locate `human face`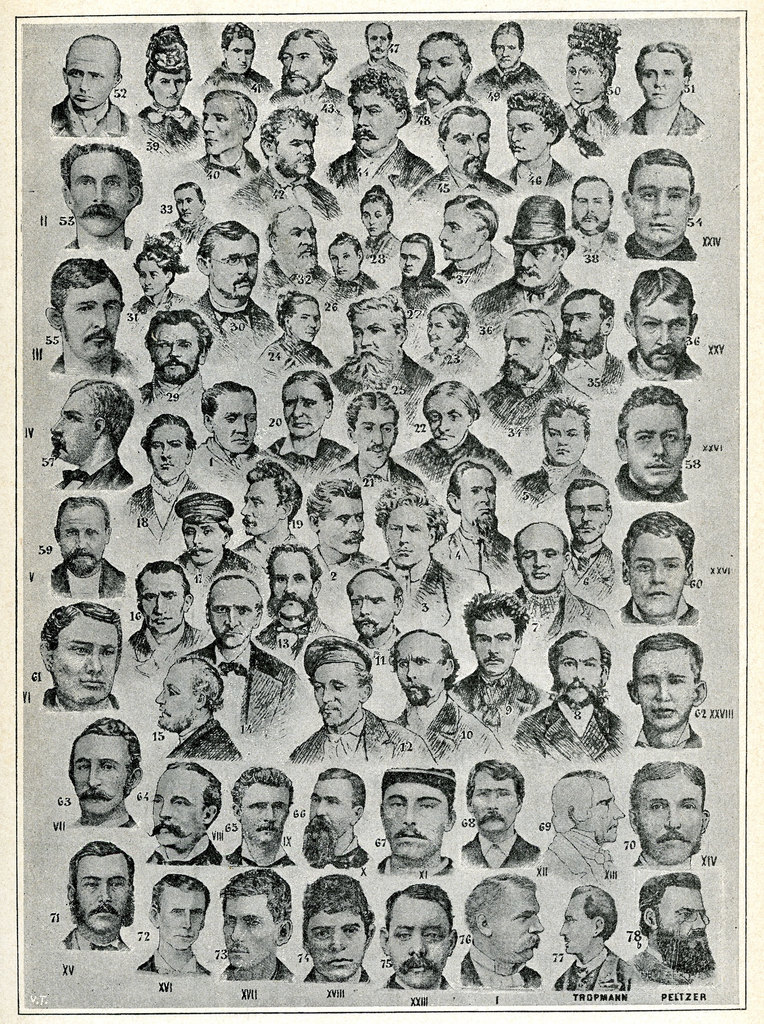
(633,164,687,241)
